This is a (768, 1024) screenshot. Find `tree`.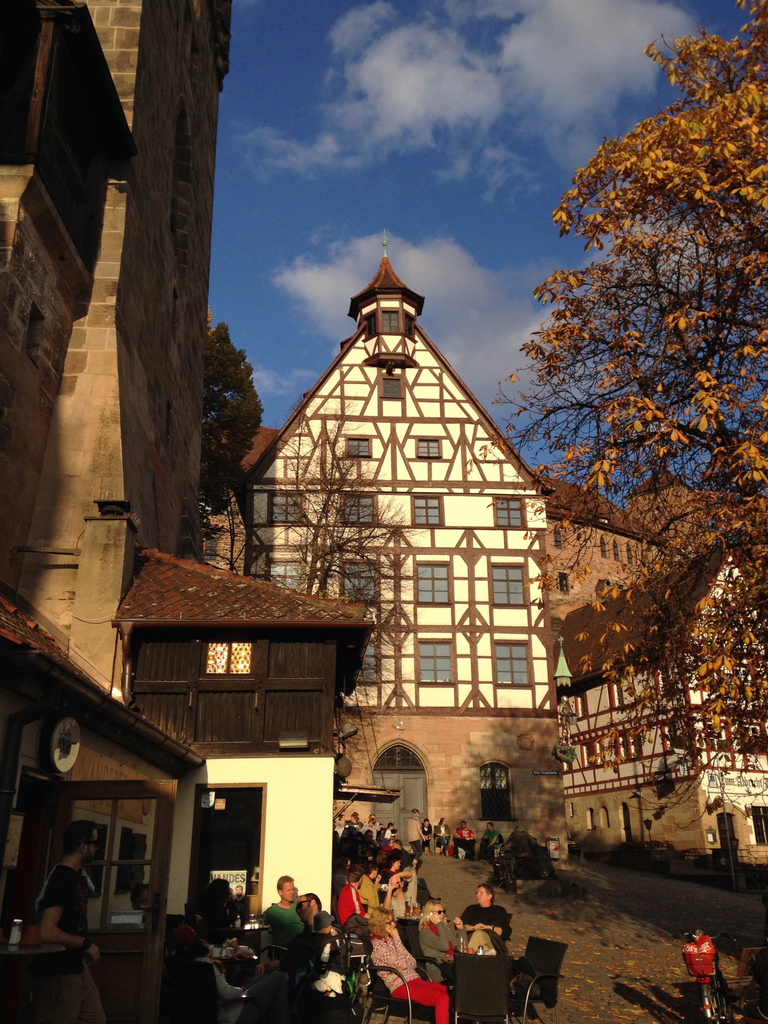
Bounding box: left=203, top=417, right=429, bottom=762.
